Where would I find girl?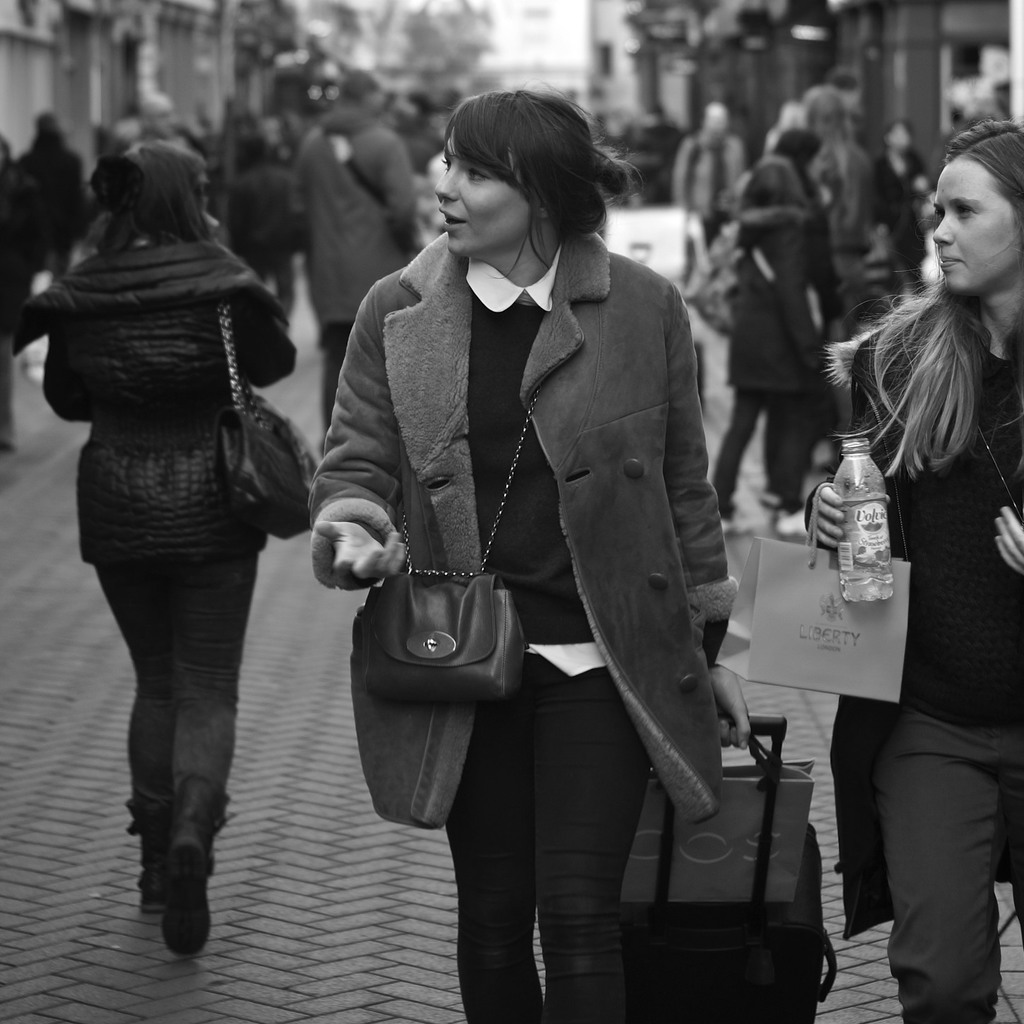
At [804,119,1023,1023].
